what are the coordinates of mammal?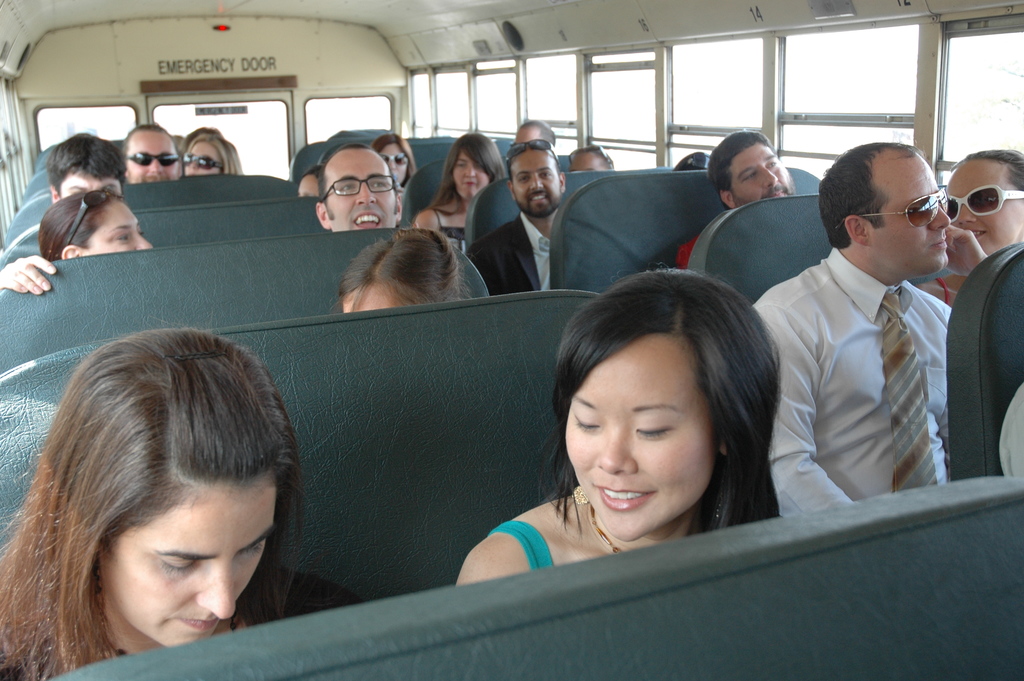
detection(1000, 377, 1023, 476).
